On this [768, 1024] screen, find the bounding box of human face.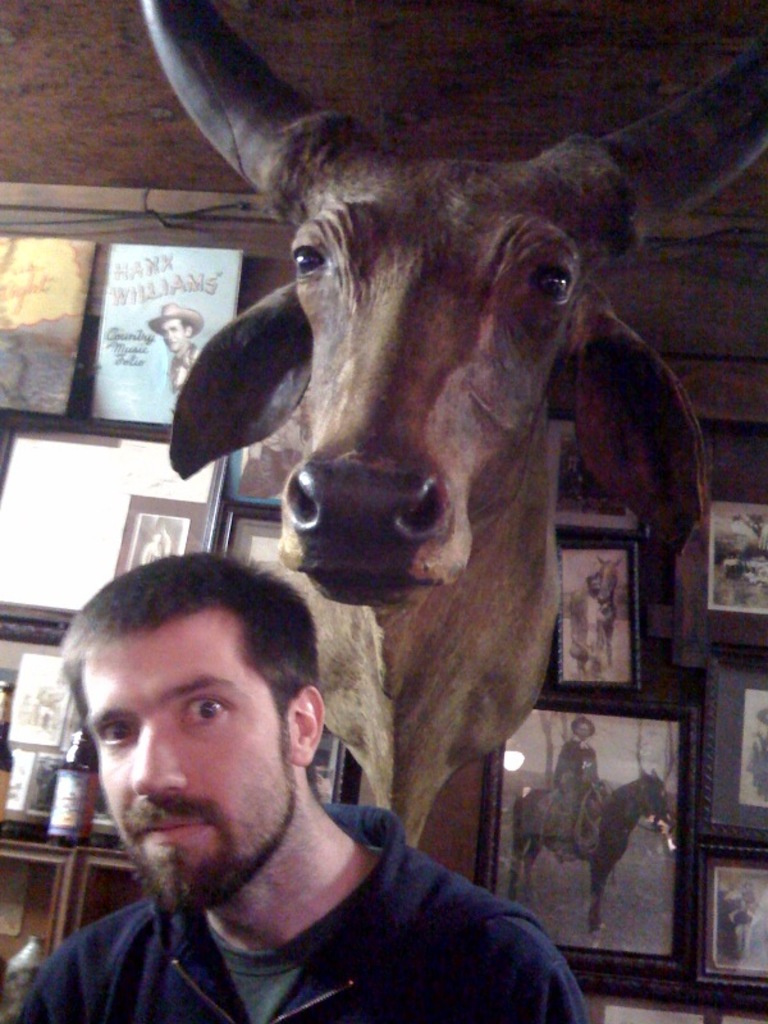
Bounding box: [573, 719, 593, 742].
